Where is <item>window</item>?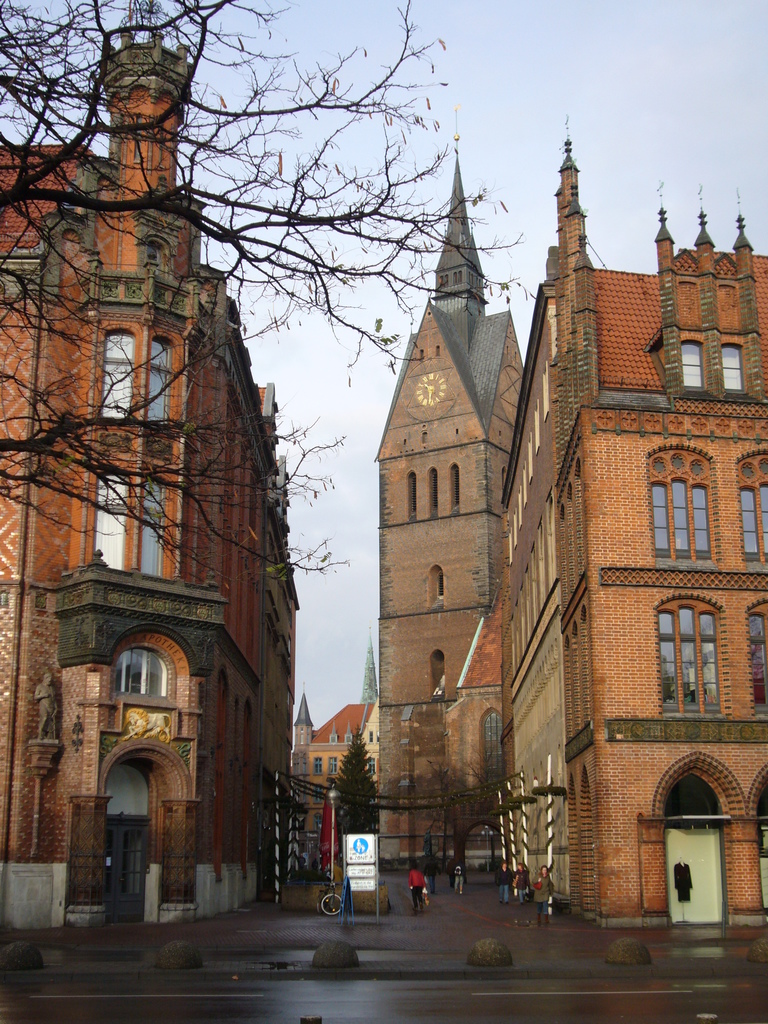
(x1=718, y1=346, x2=741, y2=387).
